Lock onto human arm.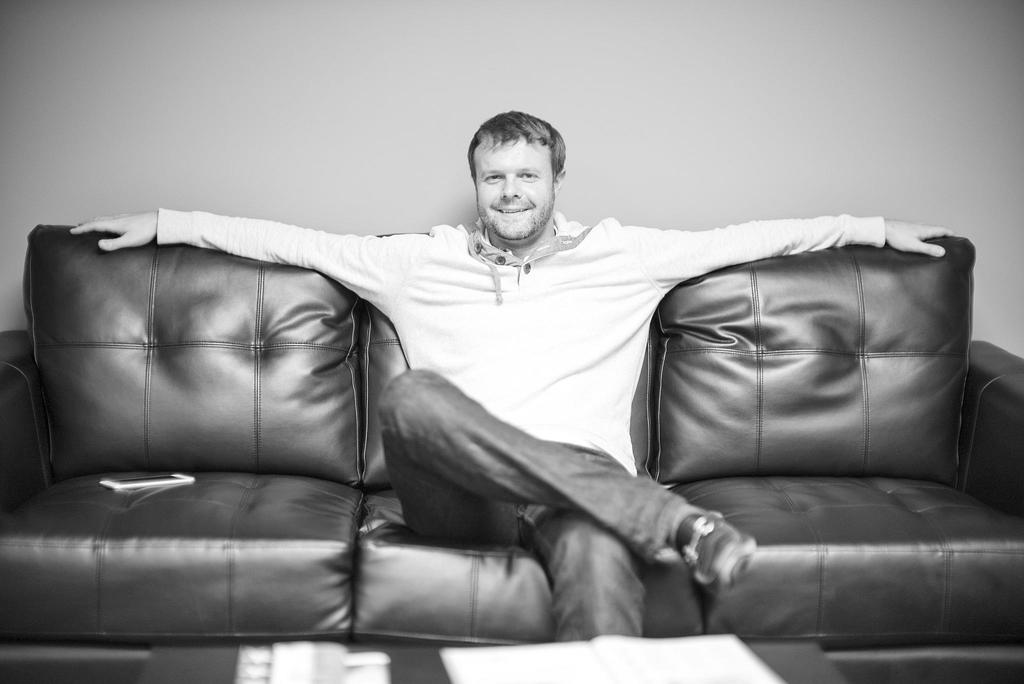
Locked: bbox=(69, 206, 409, 301).
